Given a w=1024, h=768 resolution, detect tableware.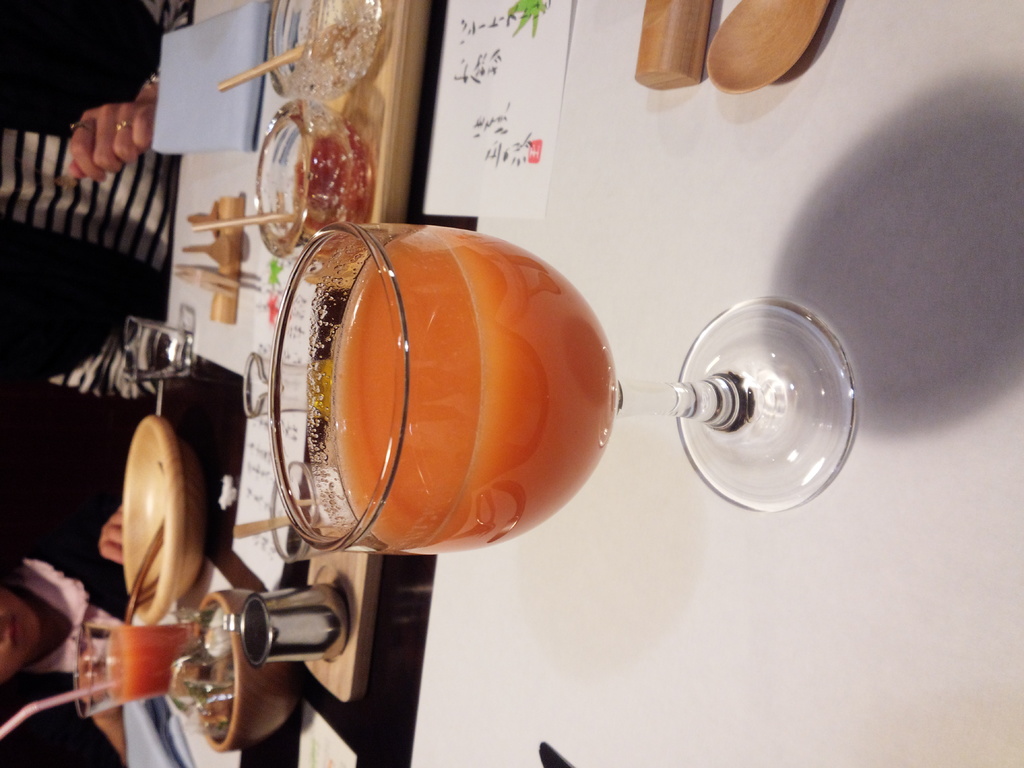
{"x1": 181, "y1": 589, "x2": 302, "y2": 750}.
